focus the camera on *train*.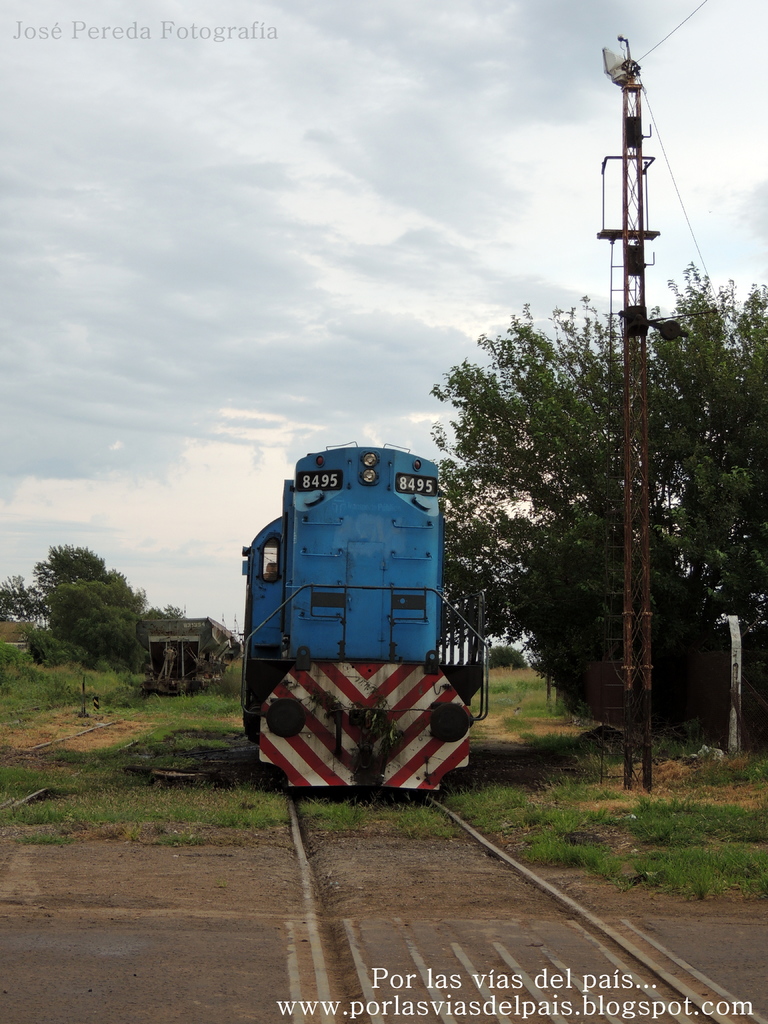
Focus region: <box>243,442,486,791</box>.
